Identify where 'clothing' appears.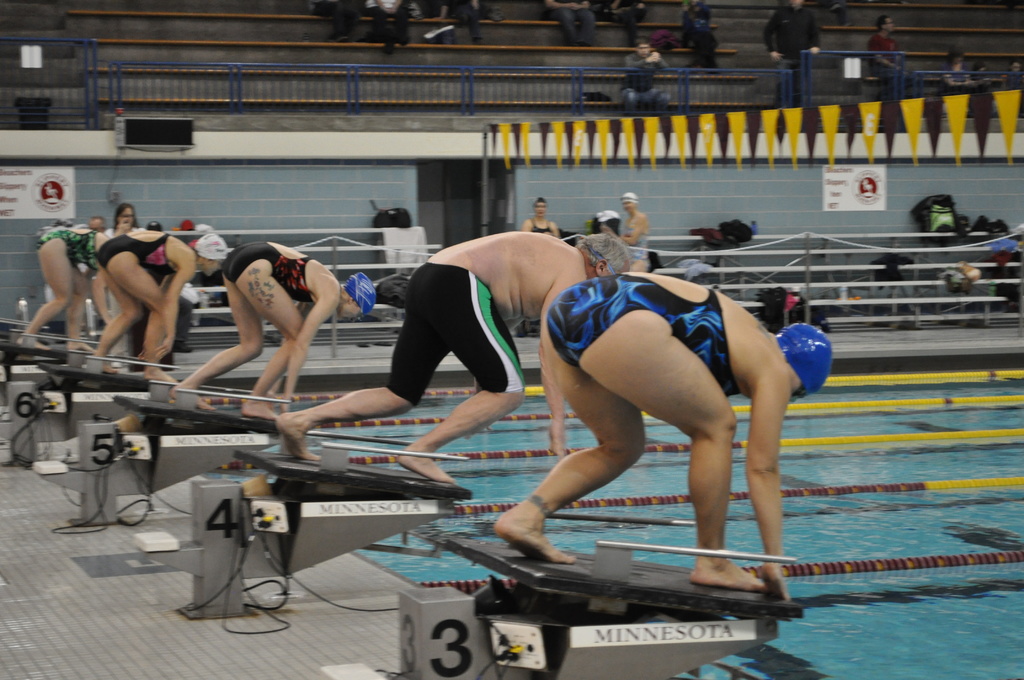
Appears at [left=217, top=236, right=316, bottom=301].
